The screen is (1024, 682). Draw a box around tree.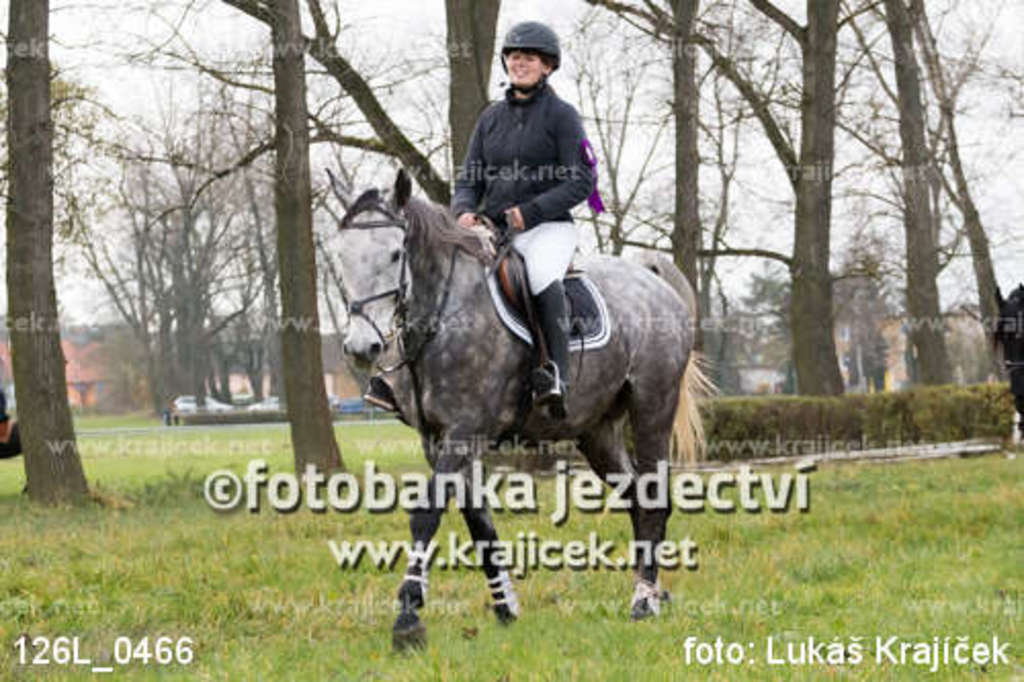
bbox=(713, 0, 895, 397).
